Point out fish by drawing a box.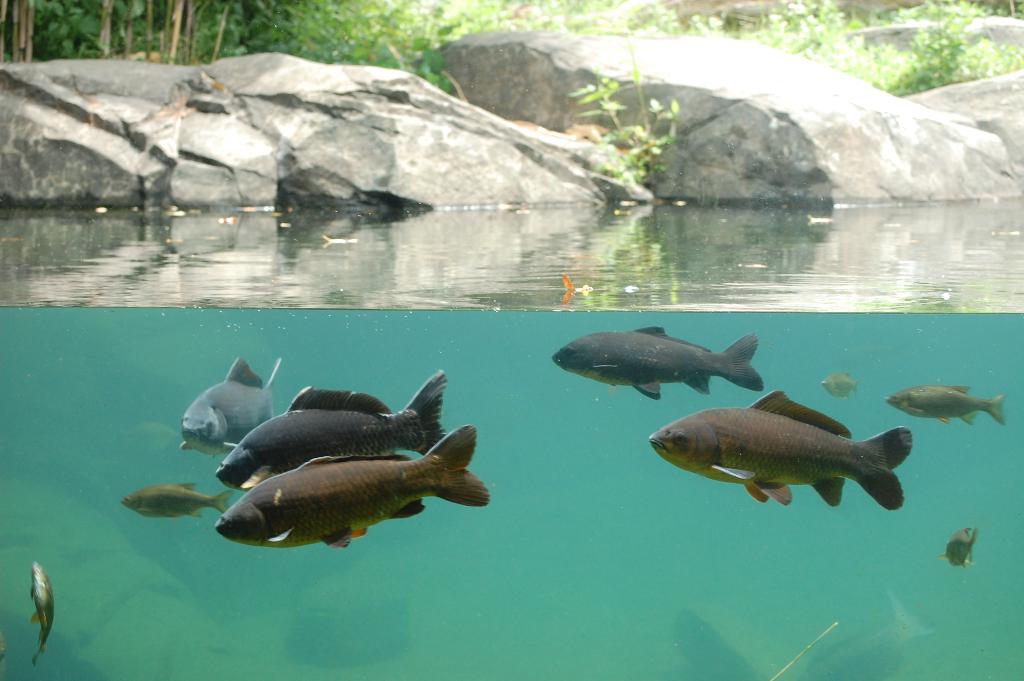
(110, 485, 229, 526).
